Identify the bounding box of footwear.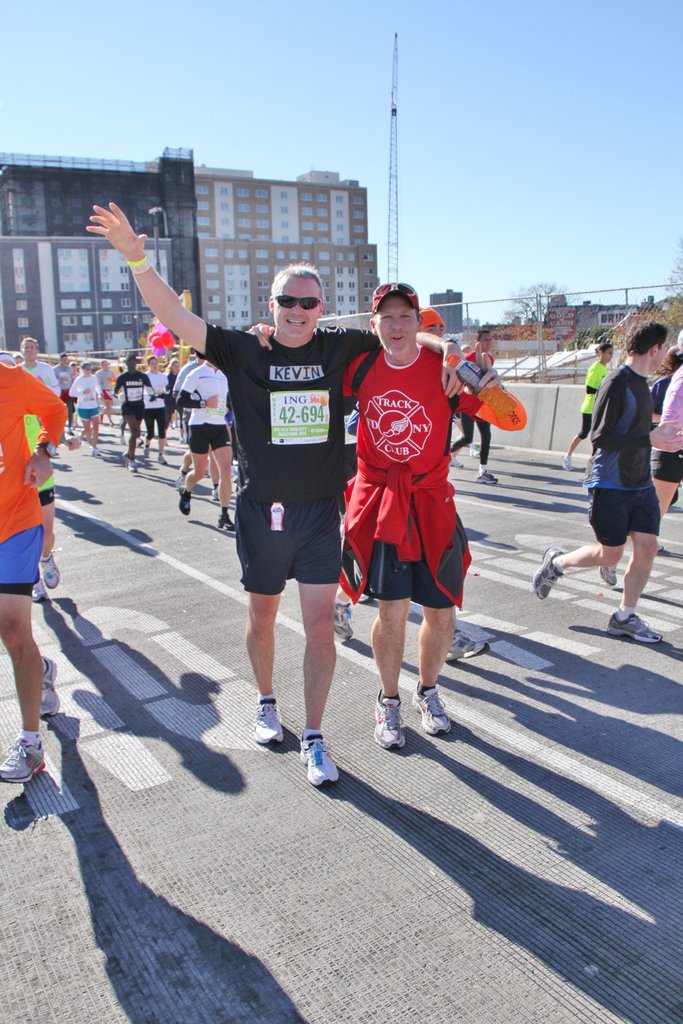
(x1=445, y1=629, x2=491, y2=664).
